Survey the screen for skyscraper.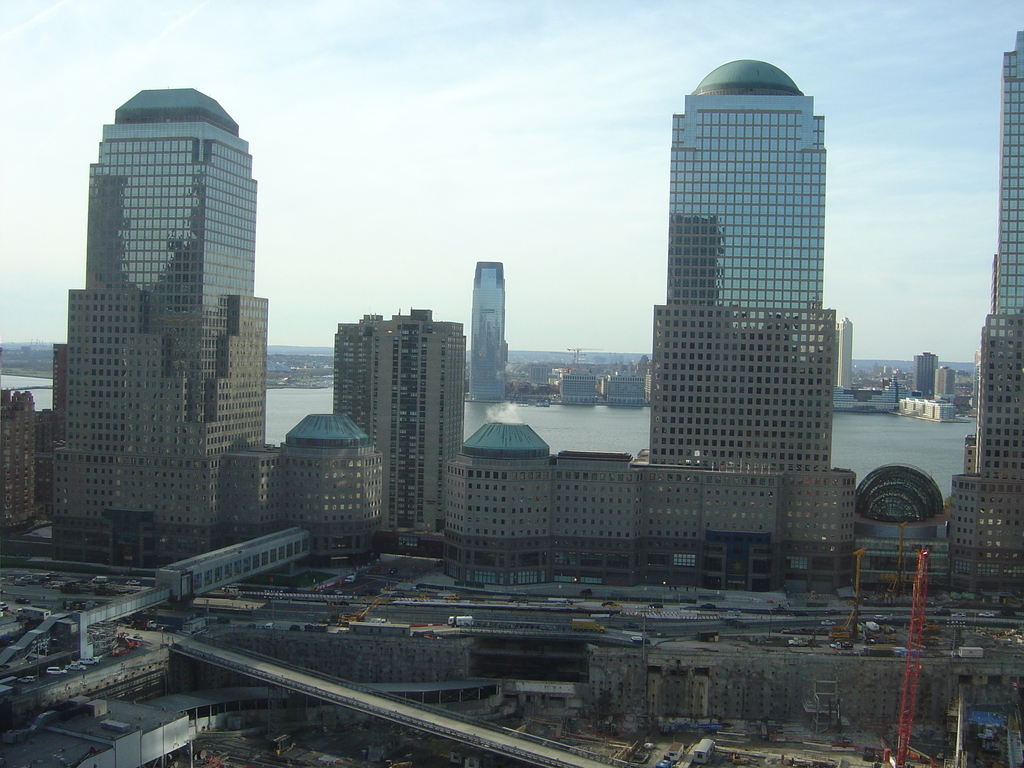
Survey found: left=63, top=91, right=267, bottom=562.
